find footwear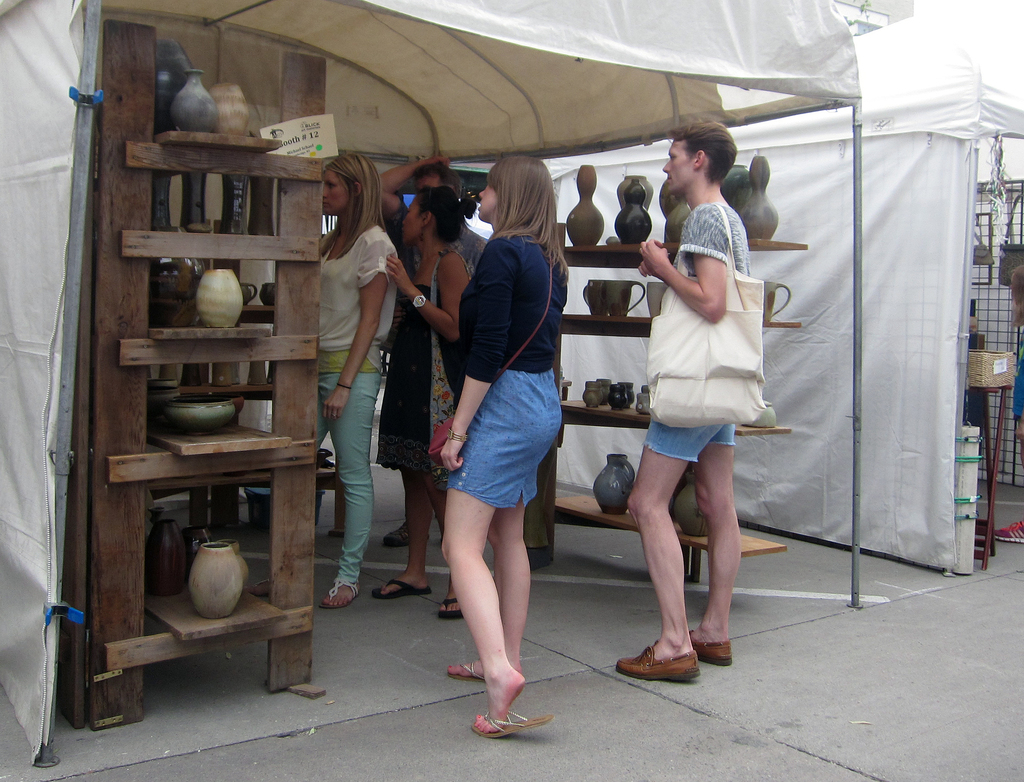
detection(991, 520, 1023, 545)
